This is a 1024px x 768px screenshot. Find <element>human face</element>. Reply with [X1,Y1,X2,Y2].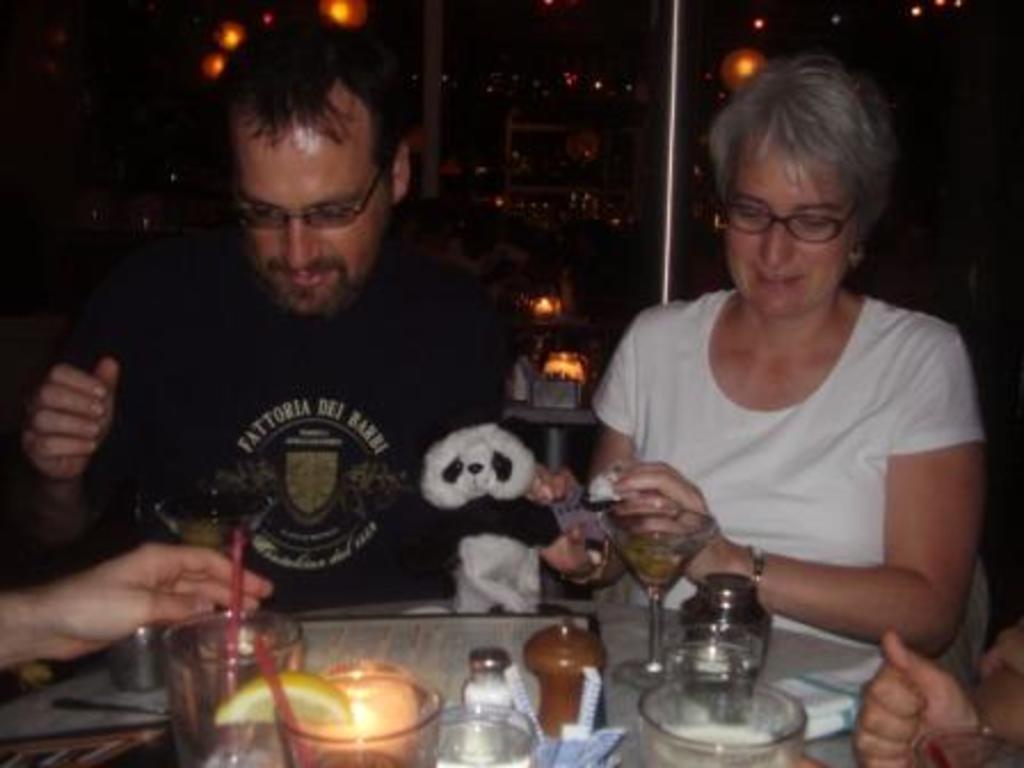
[720,151,850,315].
